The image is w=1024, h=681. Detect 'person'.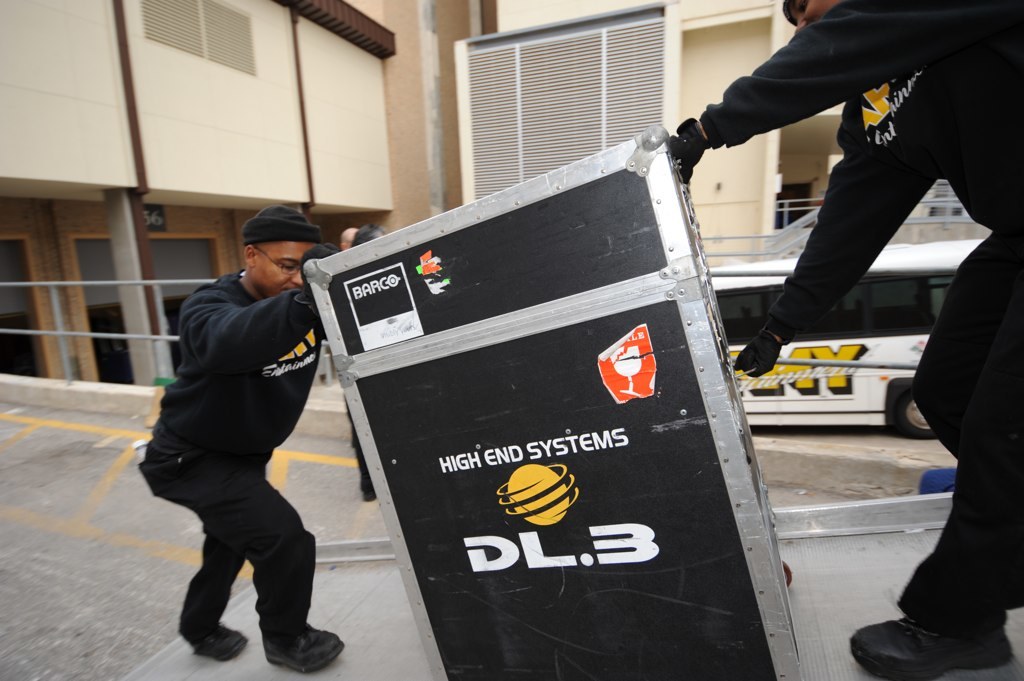
Detection: locate(352, 220, 386, 248).
